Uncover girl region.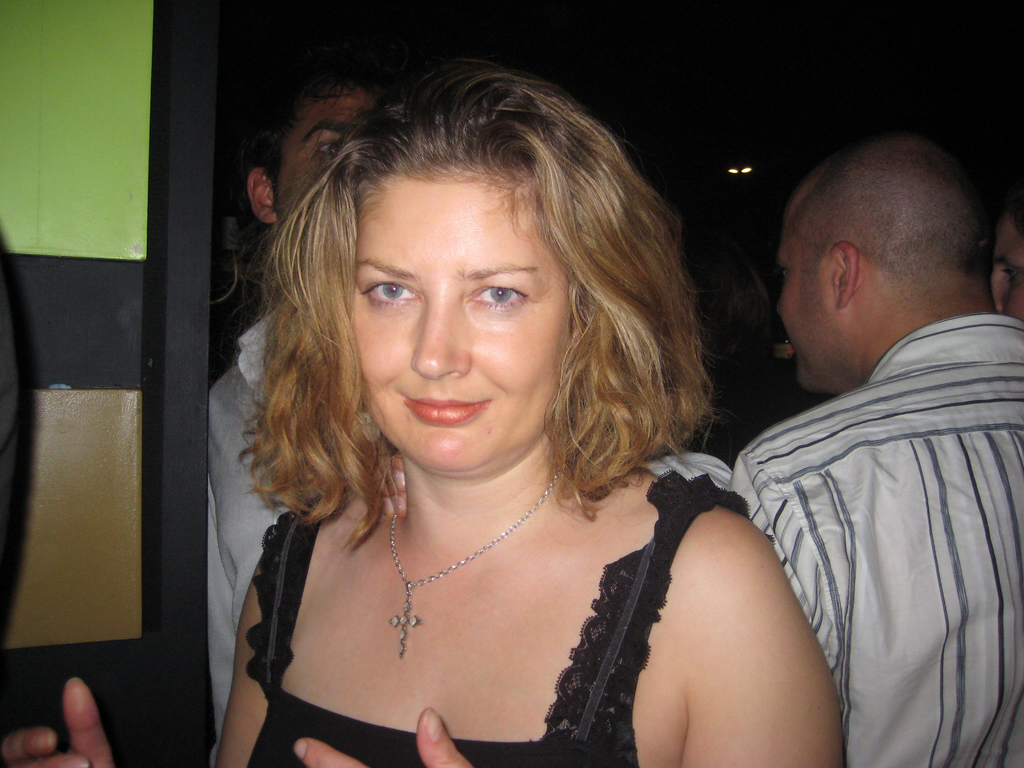
Uncovered: pyautogui.locateOnScreen(0, 62, 843, 767).
